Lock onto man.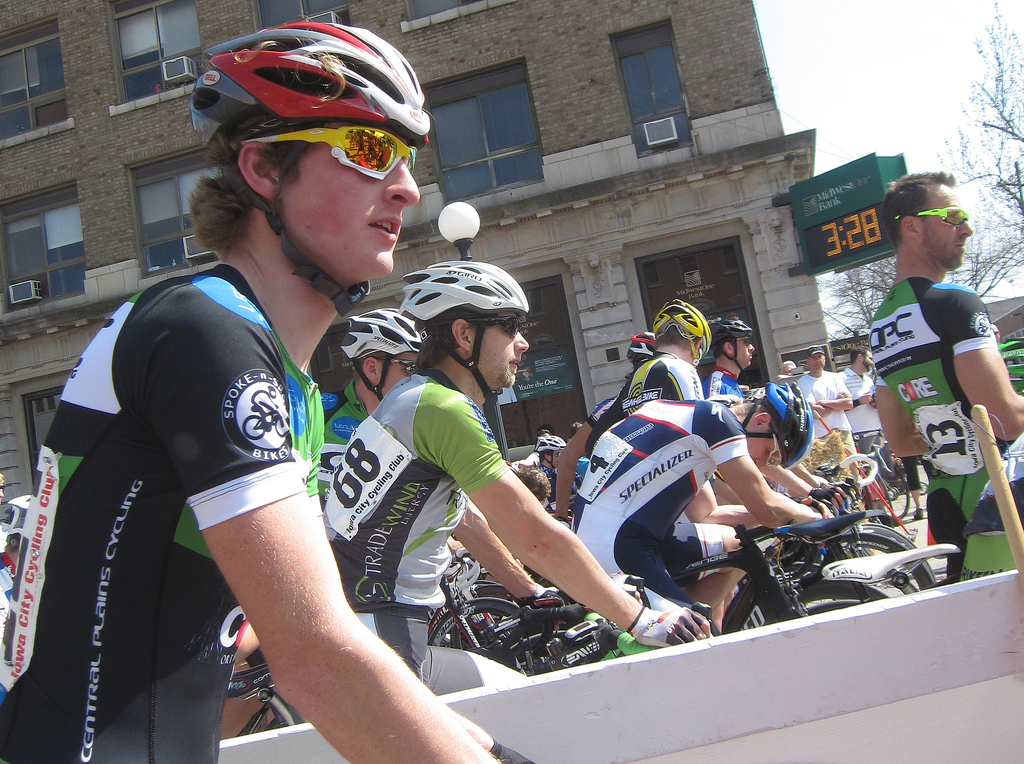
Locked: region(332, 260, 710, 654).
